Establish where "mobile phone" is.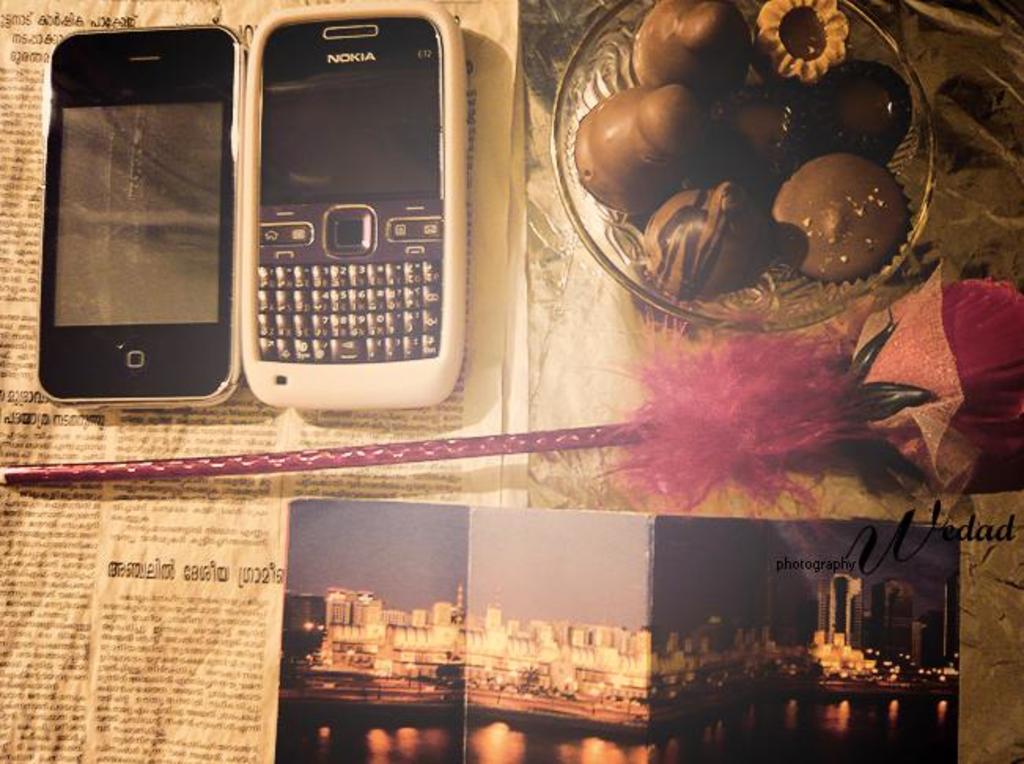
Established at rect(36, 24, 244, 409).
